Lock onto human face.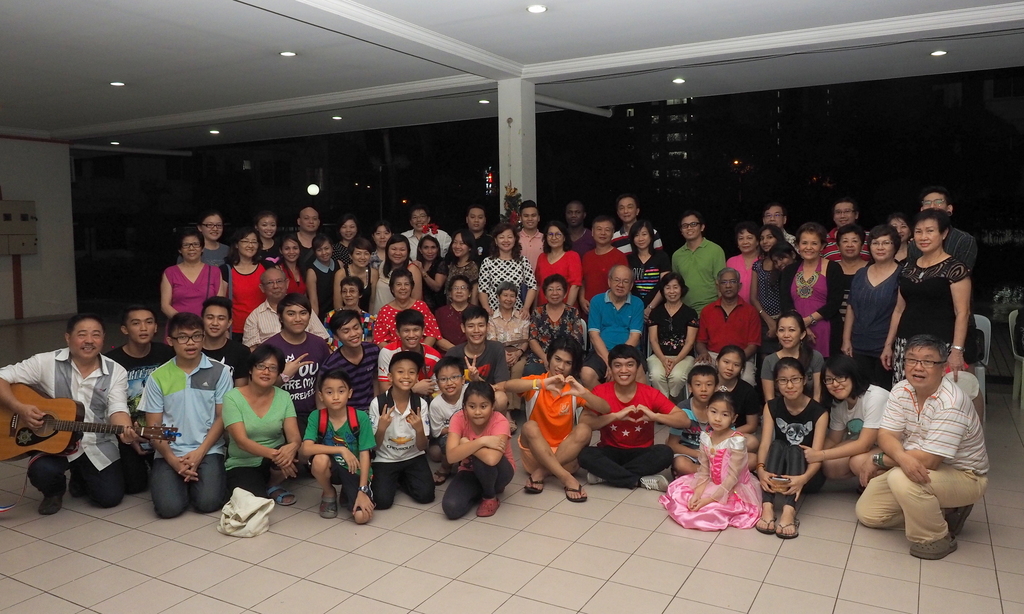
Locked: x1=355 y1=249 x2=370 y2=266.
